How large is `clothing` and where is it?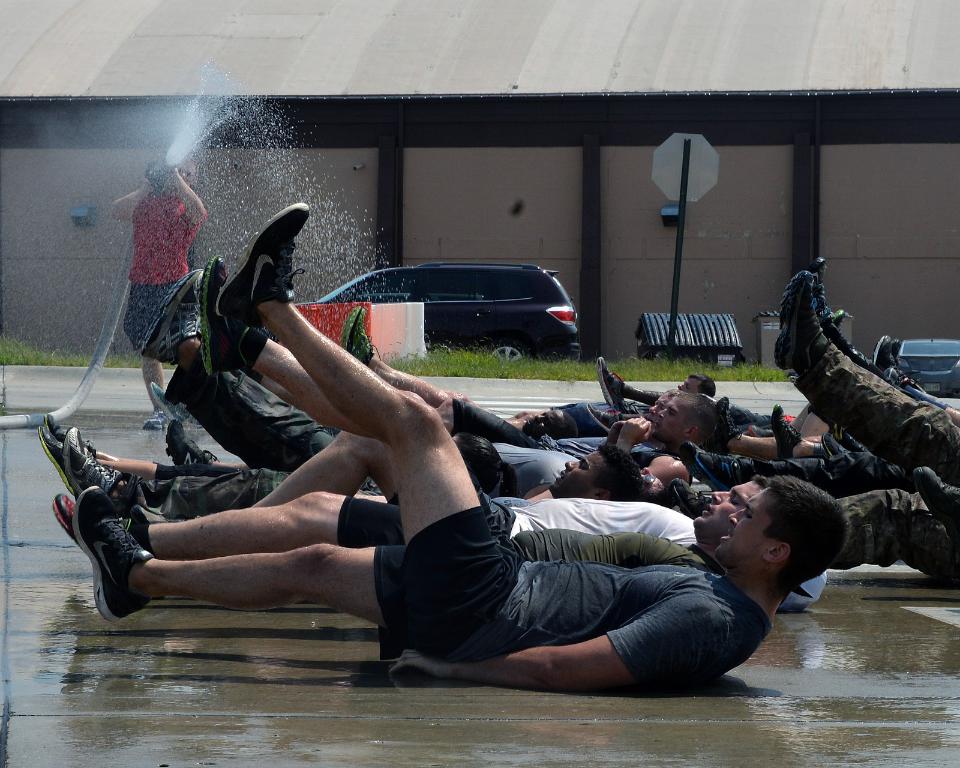
Bounding box: Rect(367, 511, 776, 692).
